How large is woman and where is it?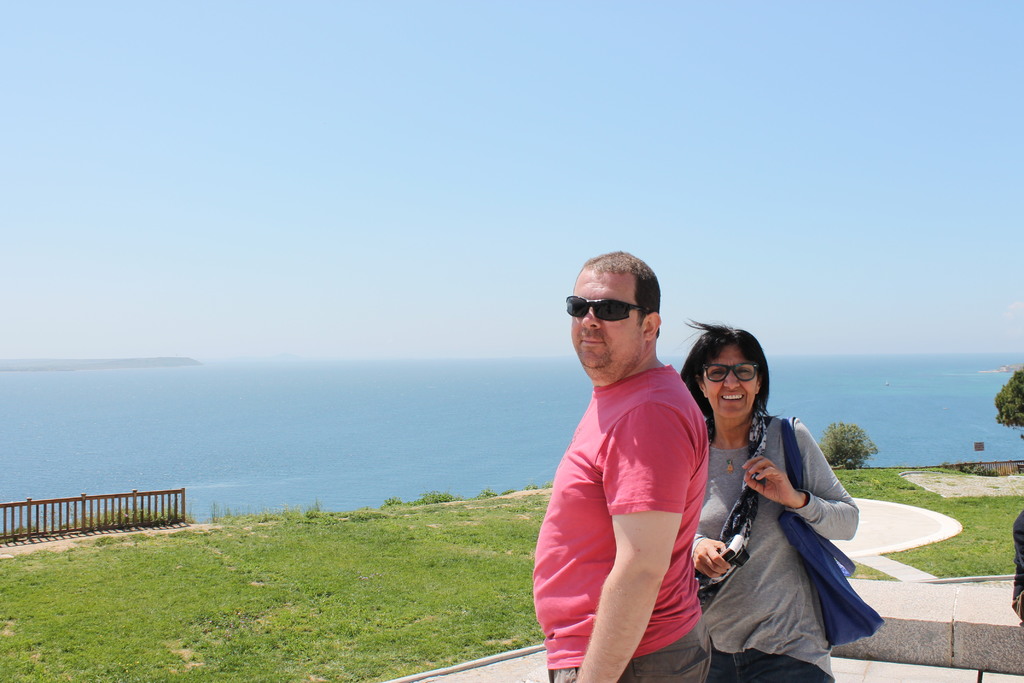
Bounding box: 679,313,861,682.
